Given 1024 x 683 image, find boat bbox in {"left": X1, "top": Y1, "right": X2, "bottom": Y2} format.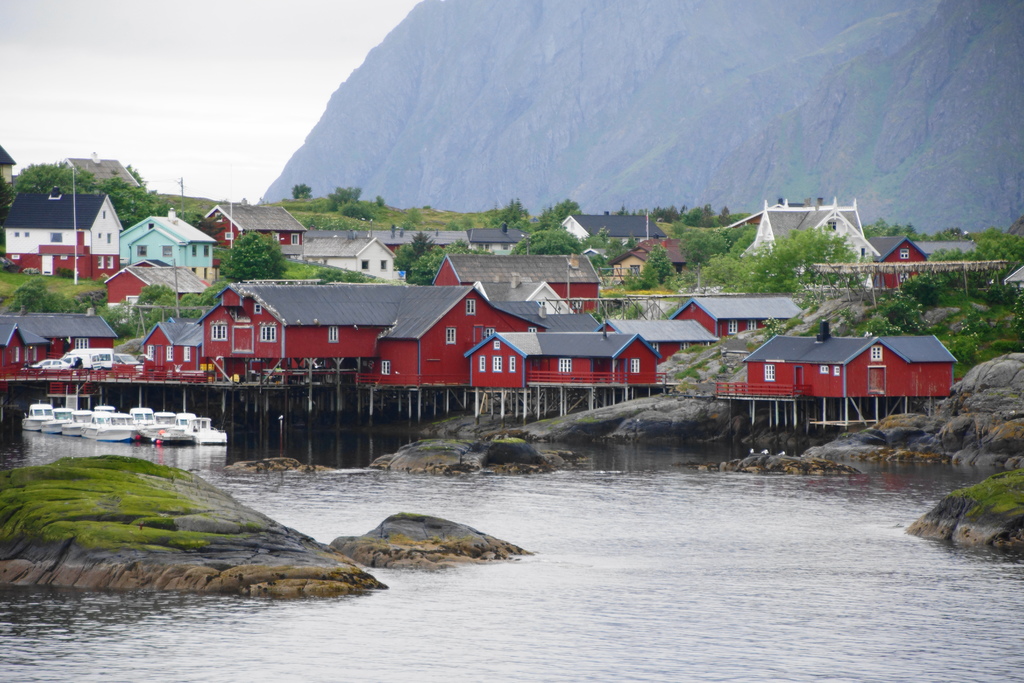
{"left": 134, "top": 404, "right": 154, "bottom": 425}.
